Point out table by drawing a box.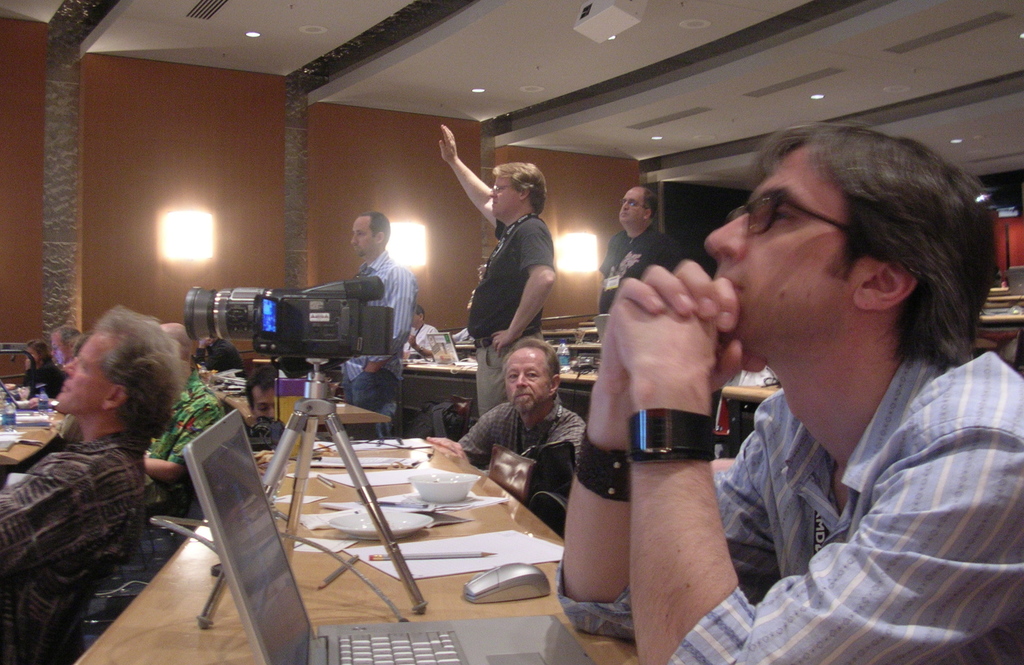
x1=388 y1=365 x2=600 y2=434.
